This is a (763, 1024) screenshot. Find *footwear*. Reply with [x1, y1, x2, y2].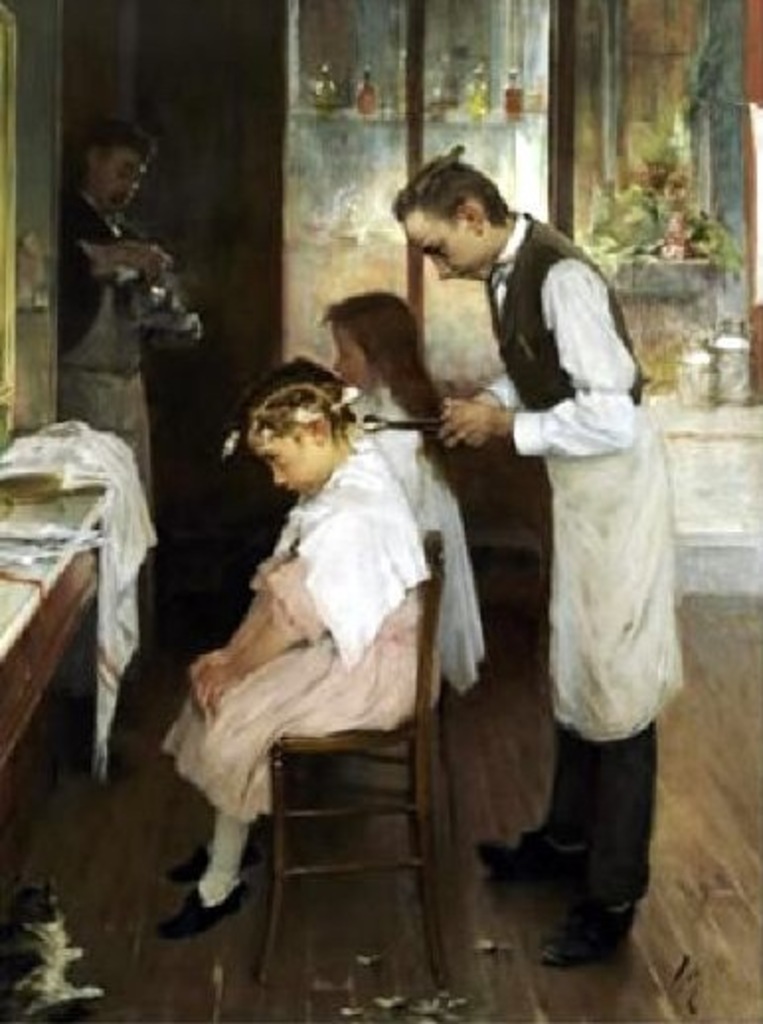
[158, 854, 247, 943].
